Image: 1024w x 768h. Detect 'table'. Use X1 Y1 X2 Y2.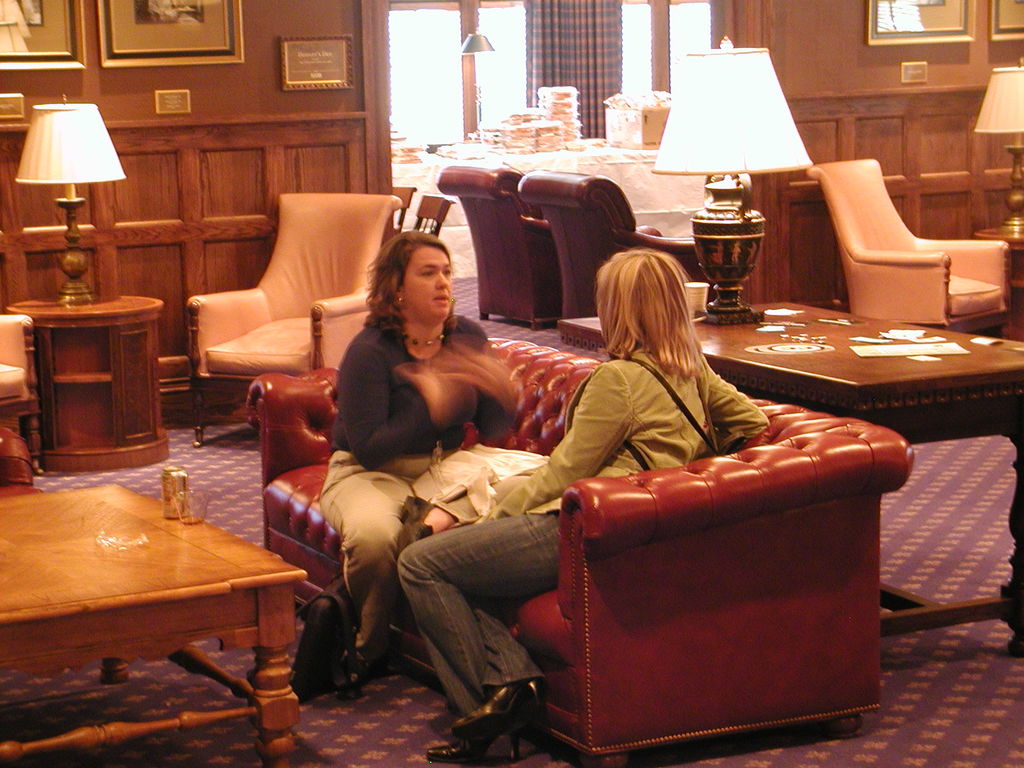
557 298 1023 654.
